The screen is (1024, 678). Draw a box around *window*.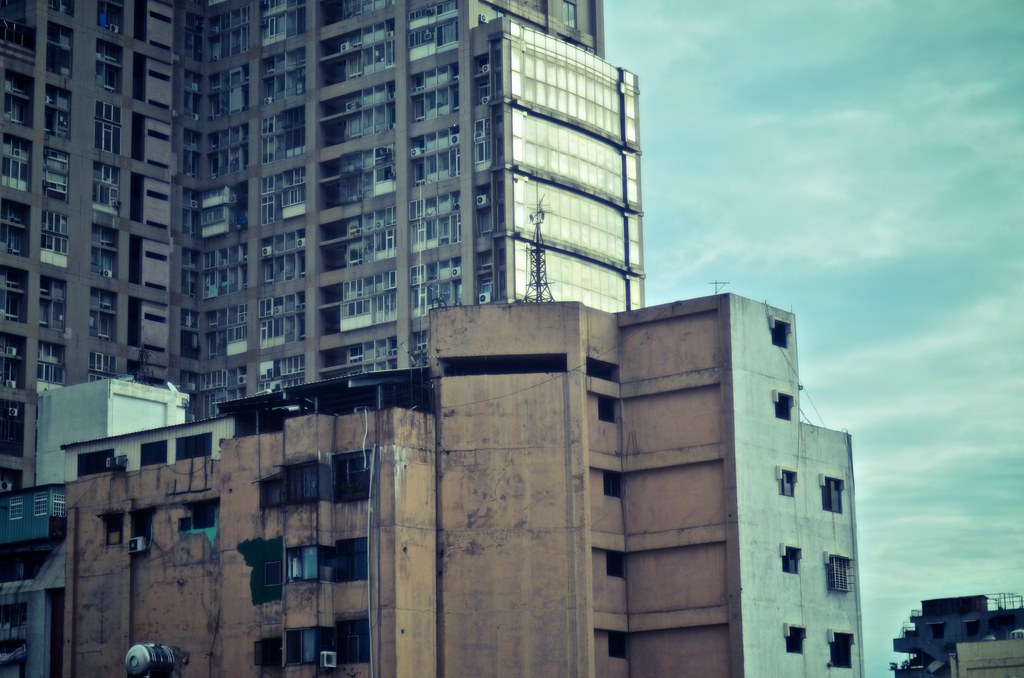
bbox=[778, 471, 796, 497].
